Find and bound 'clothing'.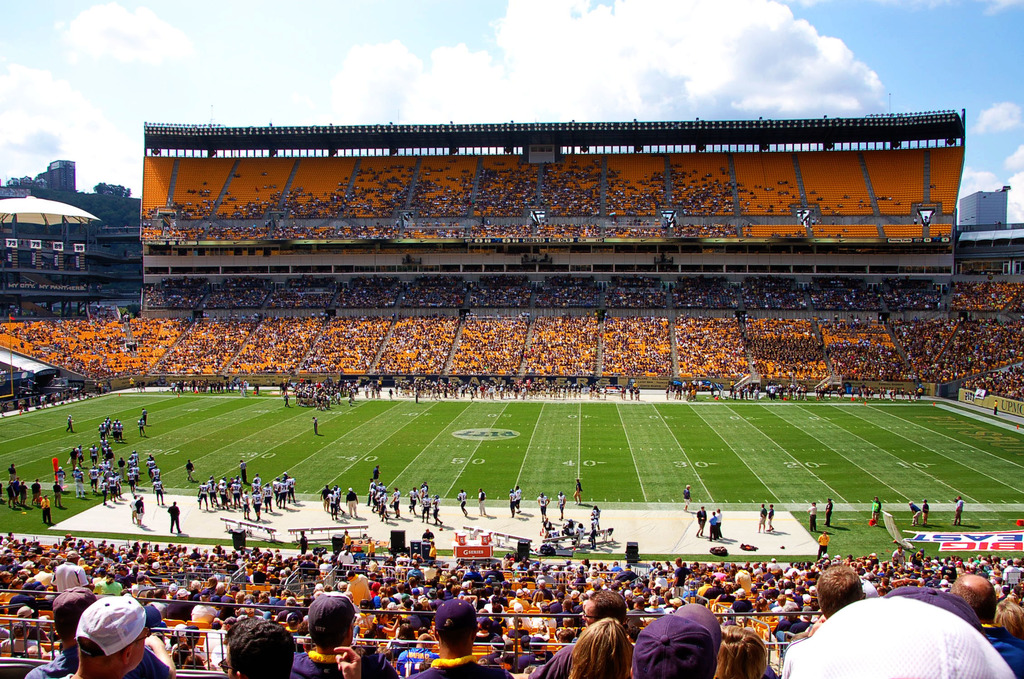
Bound: (left=909, top=503, right=921, bottom=523).
